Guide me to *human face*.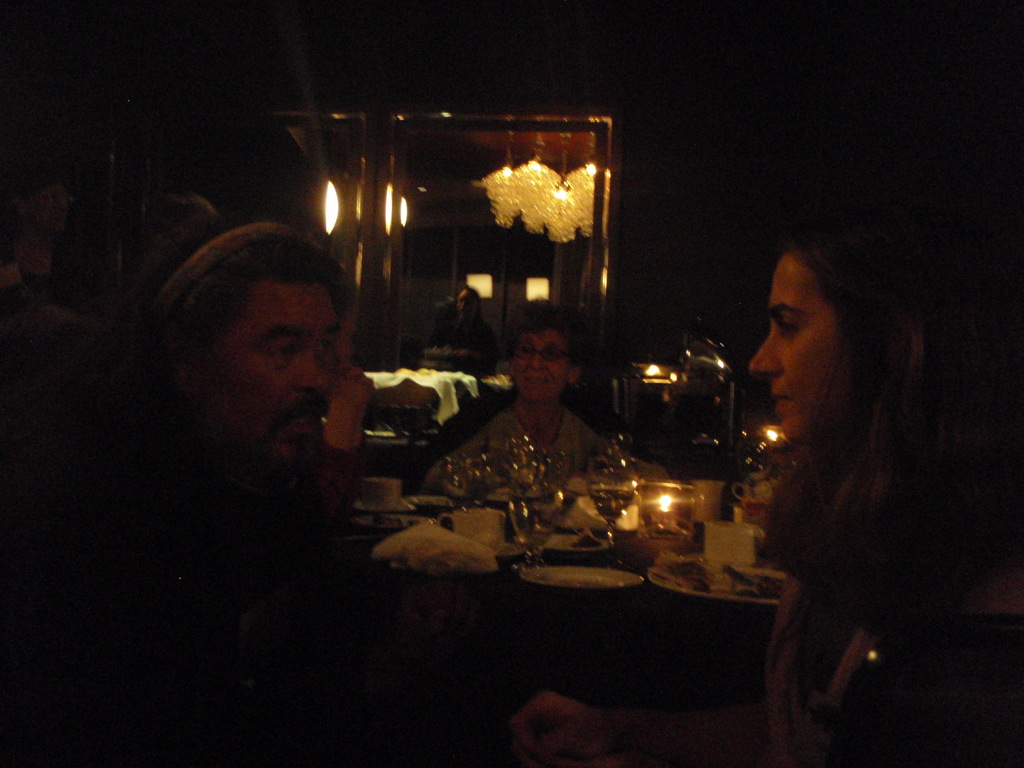
Guidance: {"left": 745, "top": 249, "right": 842, "bottom": 437}.
